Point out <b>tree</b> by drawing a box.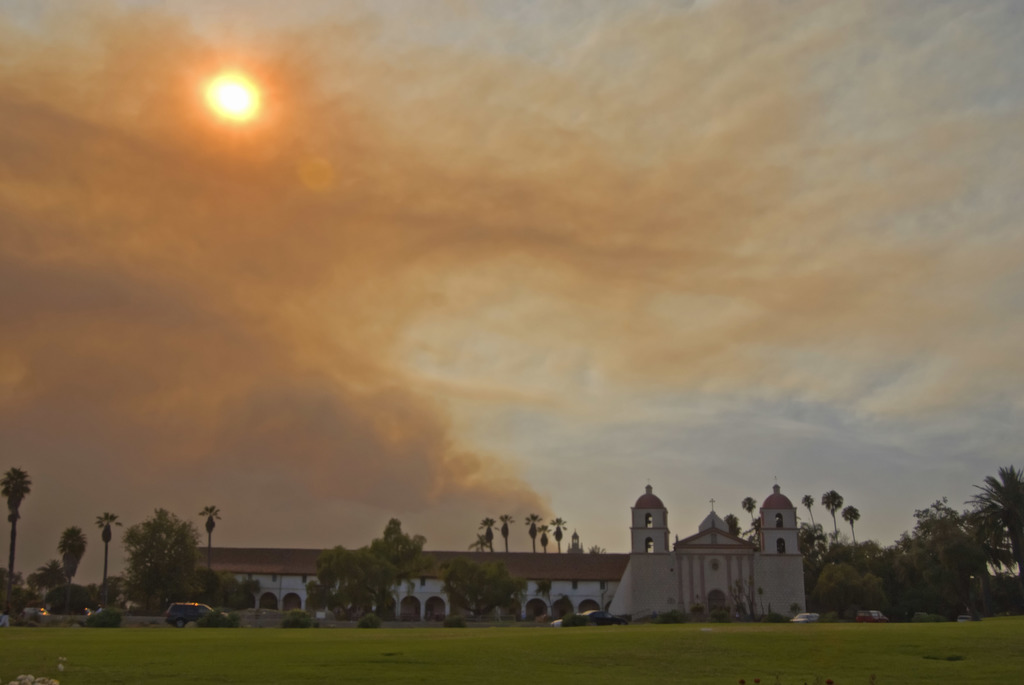
select_region(1, 464, 34, 583).
